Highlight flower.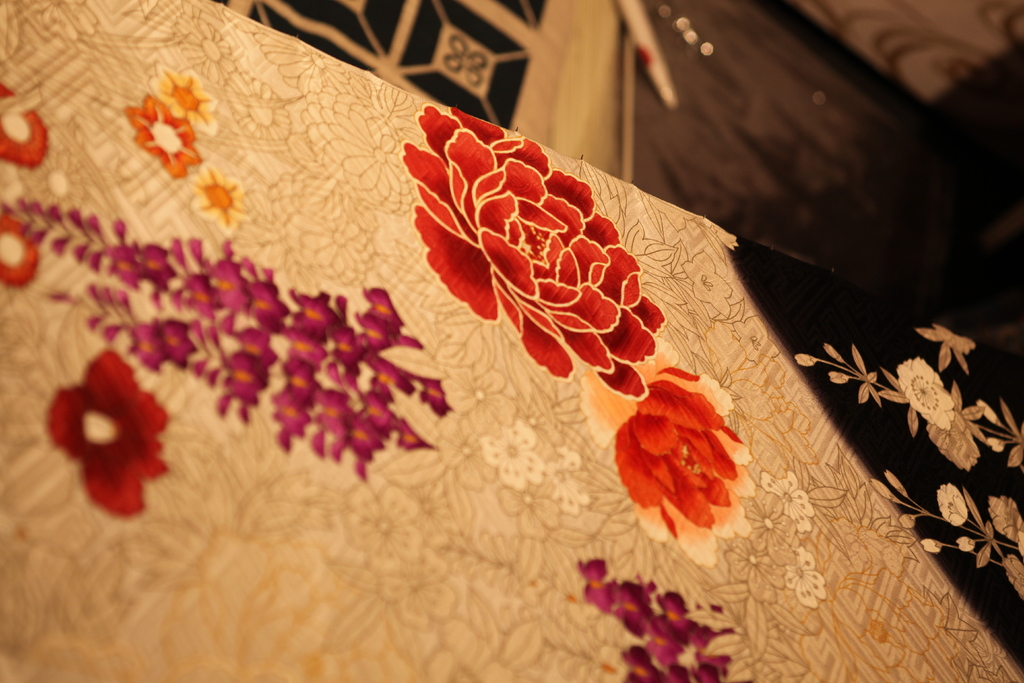
Highlighted region: <region>160, 76, 219, 135</region>.
